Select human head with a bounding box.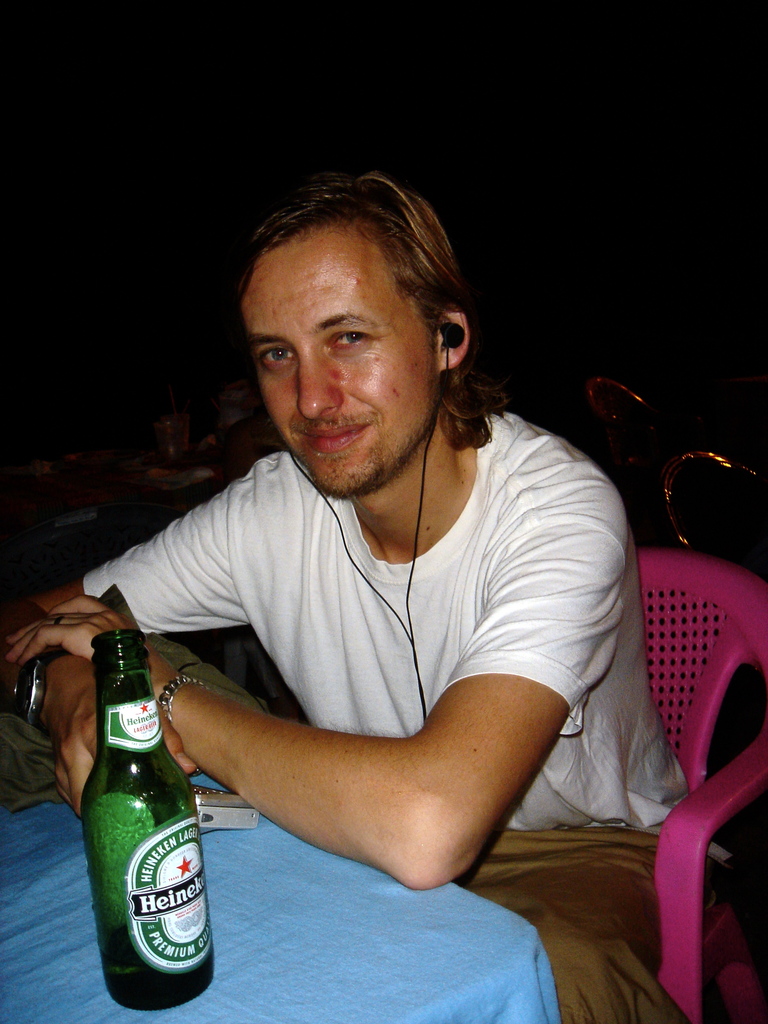
bbox(230, 173, 495, 468).
